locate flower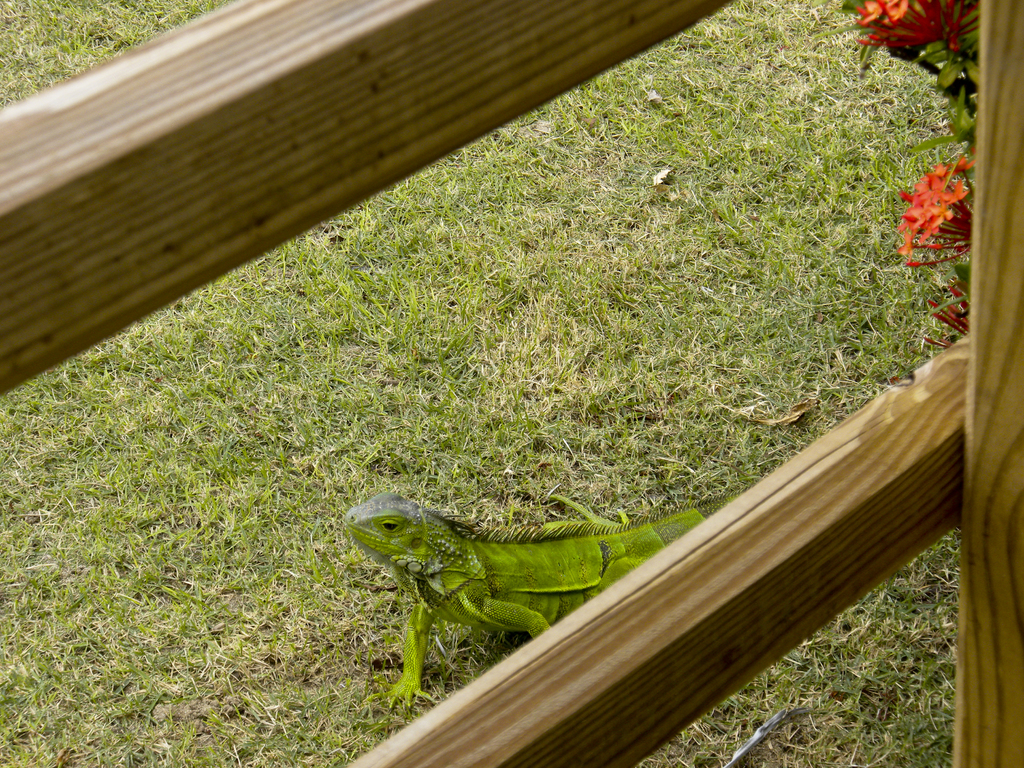
(892,161,977,274)
